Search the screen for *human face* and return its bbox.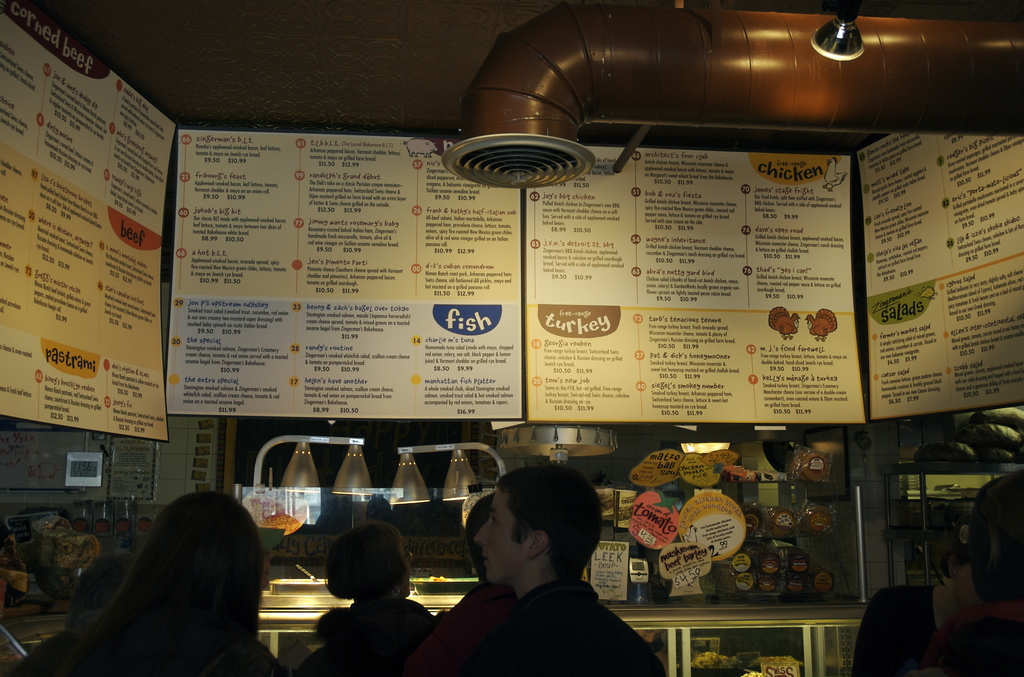
Found: pyautogui.locateOnScreen(477, 490, 530, 585).
